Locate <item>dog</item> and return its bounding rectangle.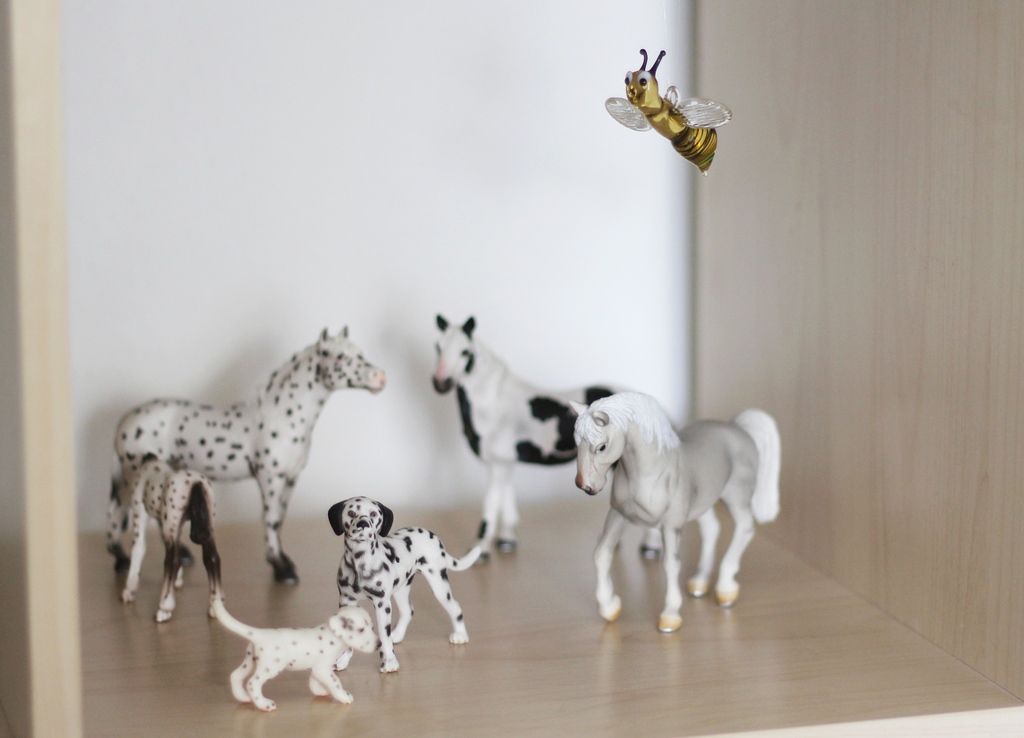
324 494 484 669.
